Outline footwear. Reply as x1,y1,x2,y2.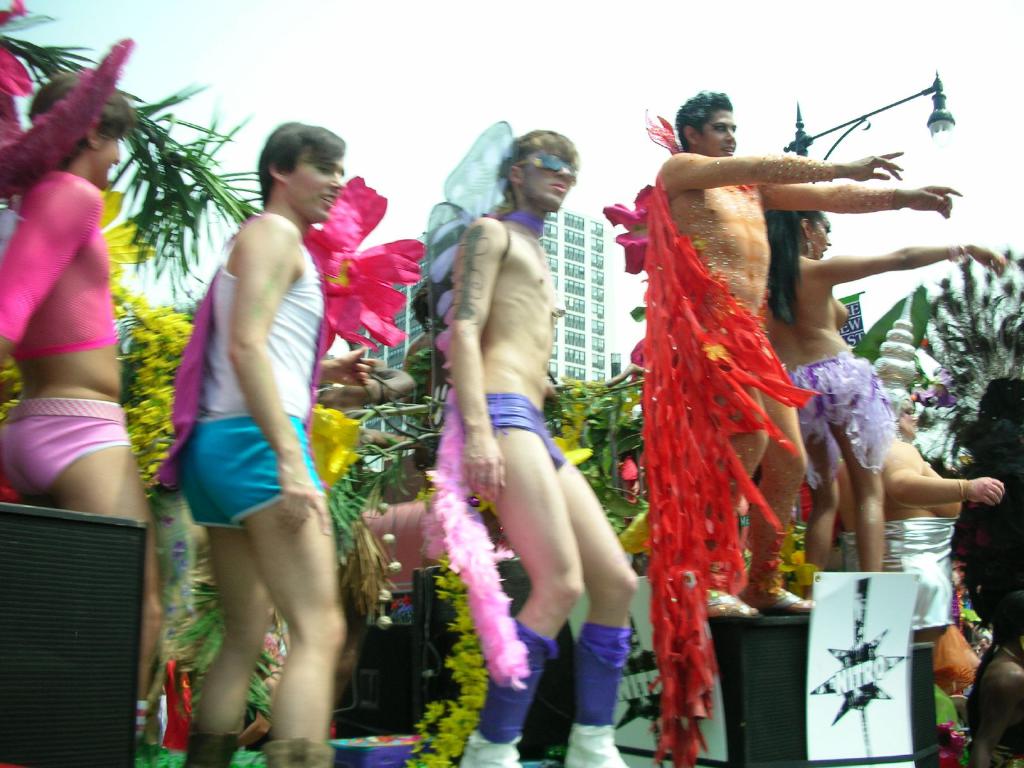
569,627,629,757.
